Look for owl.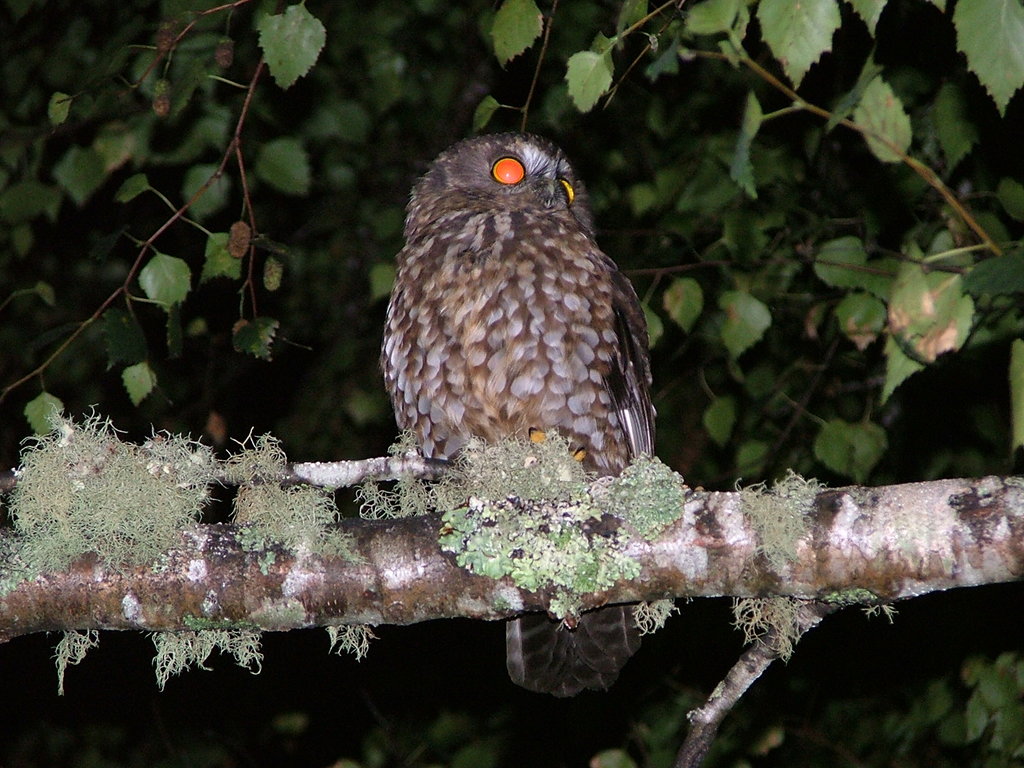
Found: pyautogui.locateOnScreen(373, 129, 667, 703).
